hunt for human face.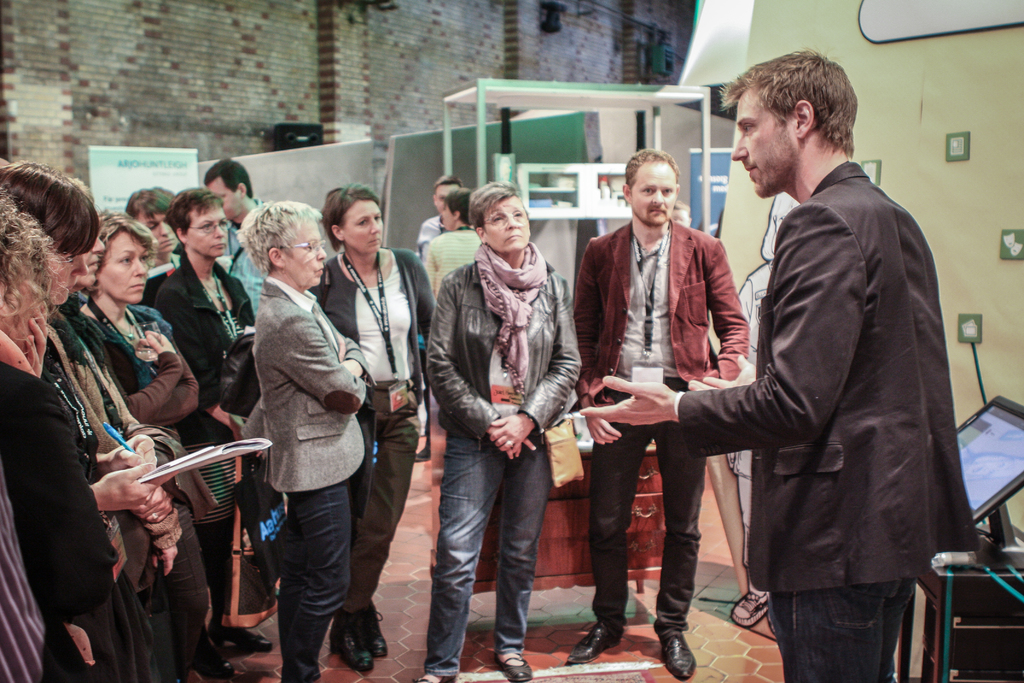
Hunted down at 433 178 455 210.
